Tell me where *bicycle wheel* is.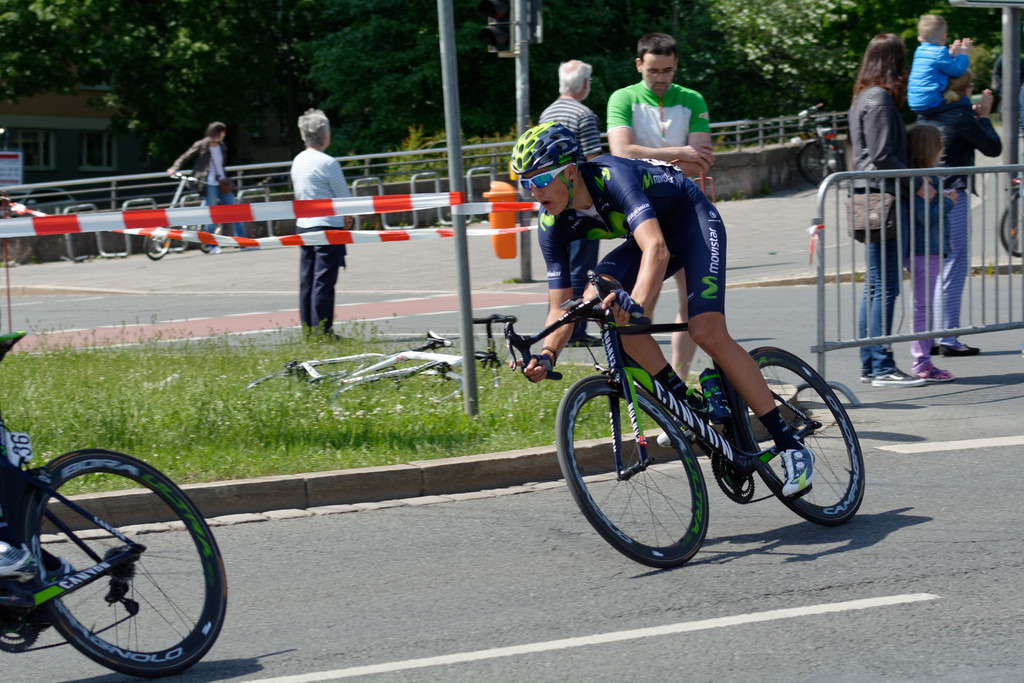
*bicycle wheel* is at (left=197, top=227, right=226, bottom=252).
